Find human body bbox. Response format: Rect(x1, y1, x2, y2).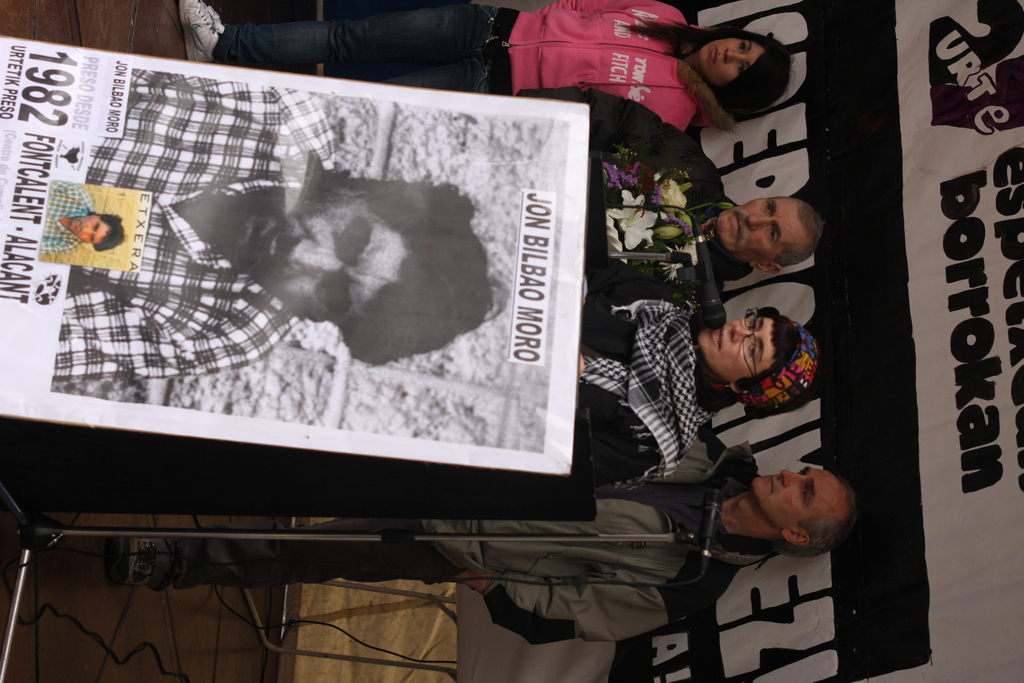
Rect(177, 432, 847, 639).
